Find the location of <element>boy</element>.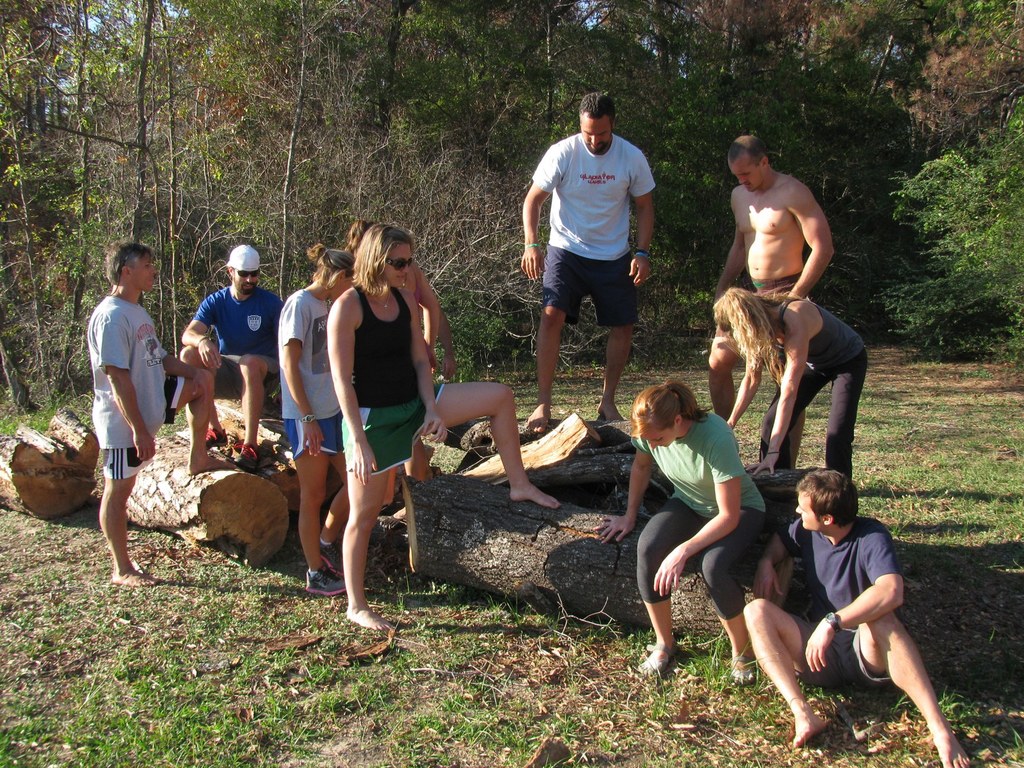
Location: {"left": 614, "top": 371, "right": 852, "bottom": 719}.
